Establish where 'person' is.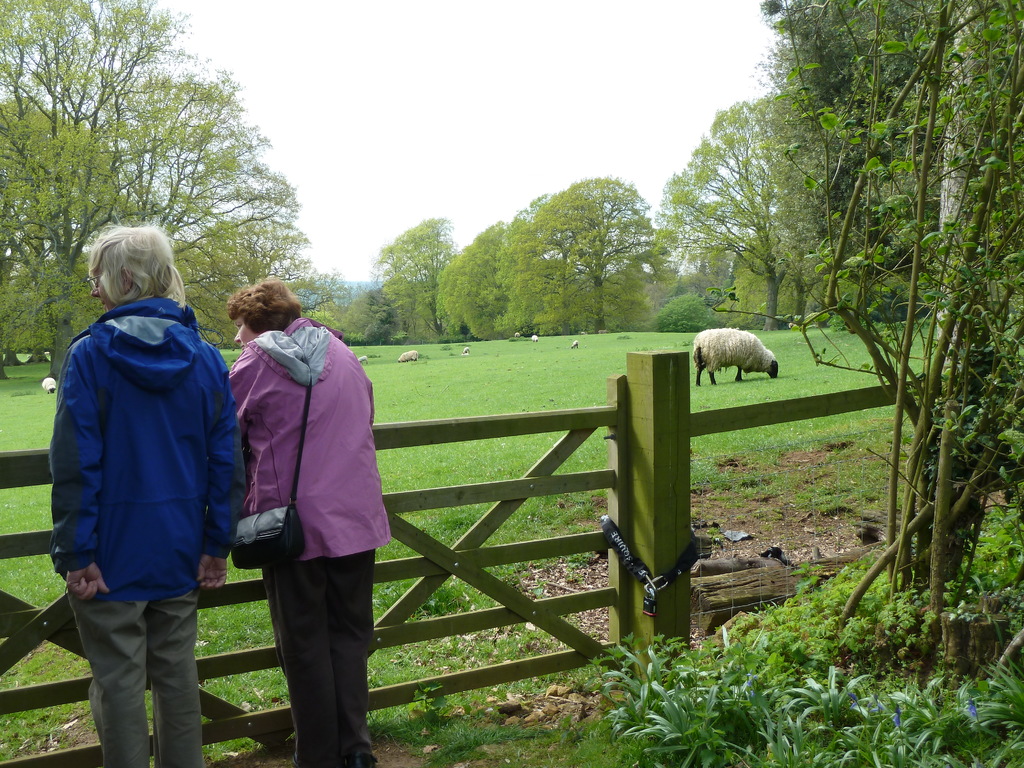
Established at l=46, t=225, r=243, b=767.
